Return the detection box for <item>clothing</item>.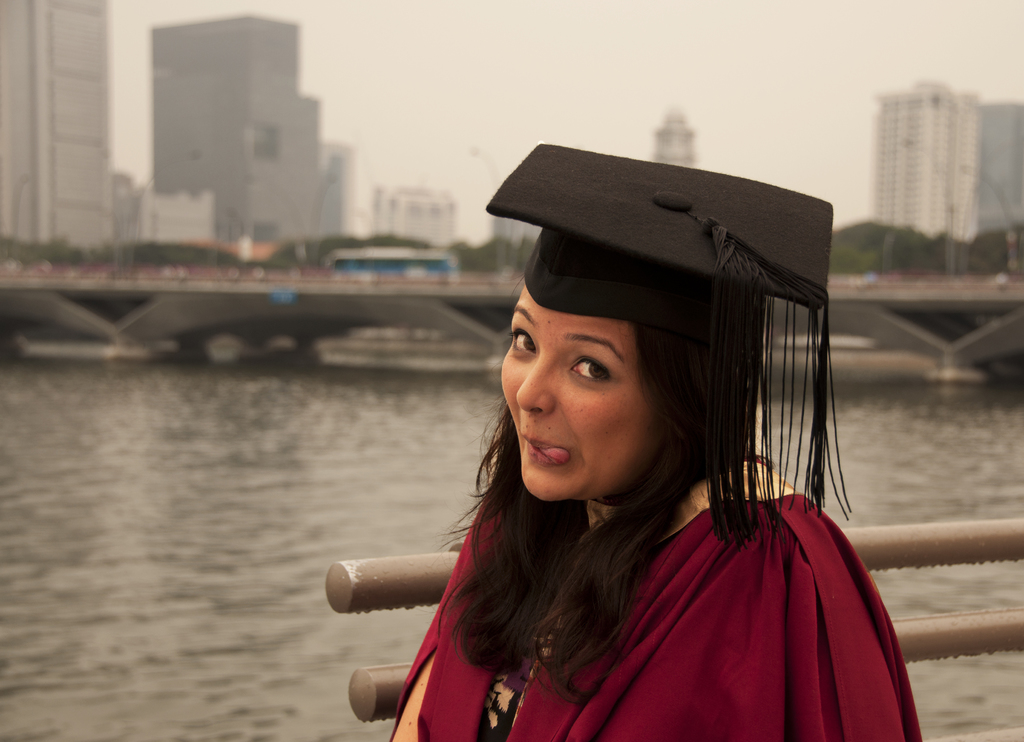
394:491:928:741.
